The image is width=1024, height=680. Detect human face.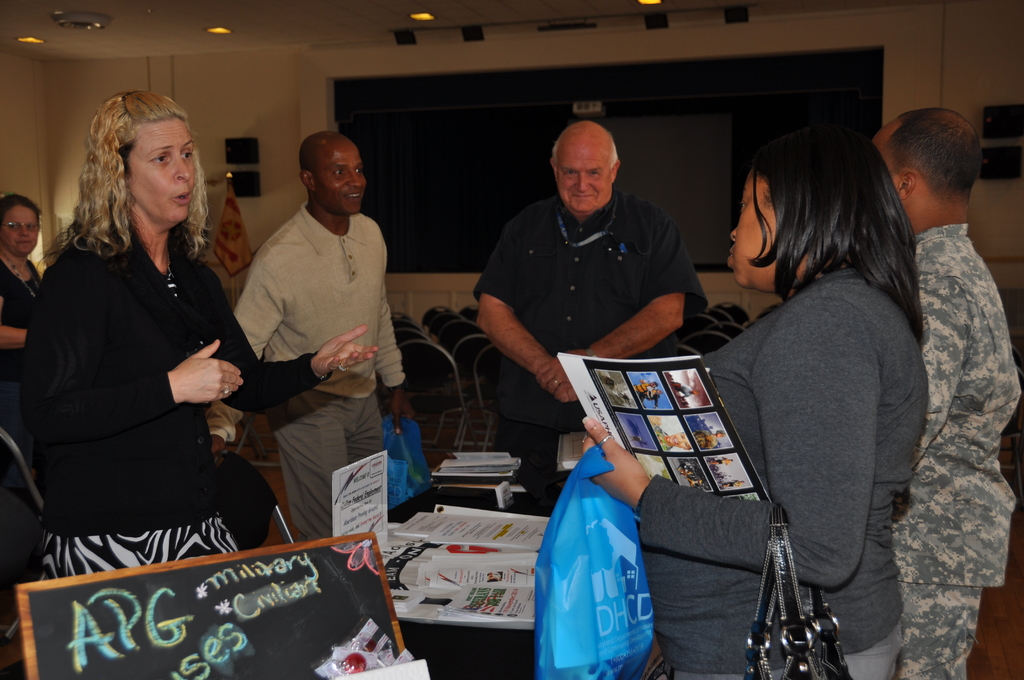
Detection: 126:119:197:218.
